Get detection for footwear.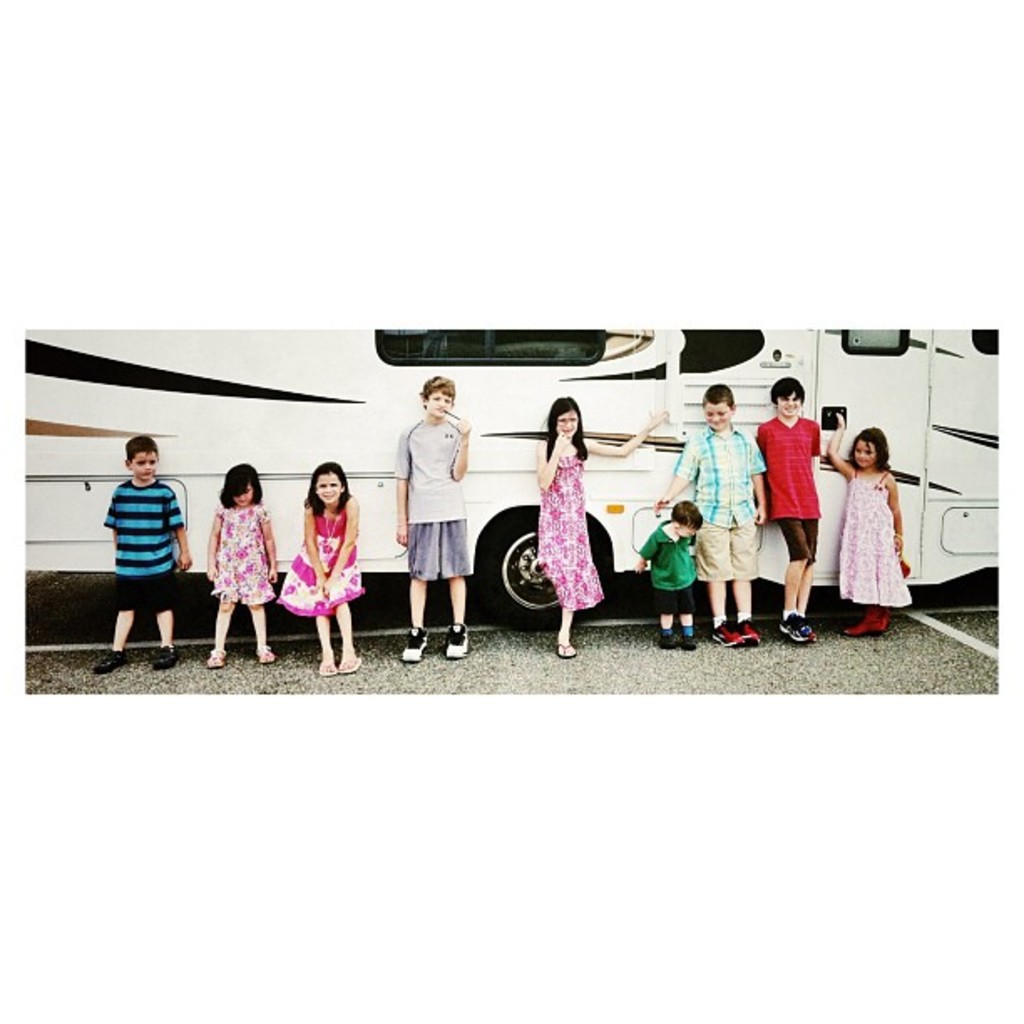
Detection: select_region(442, 621, 479, 663).
